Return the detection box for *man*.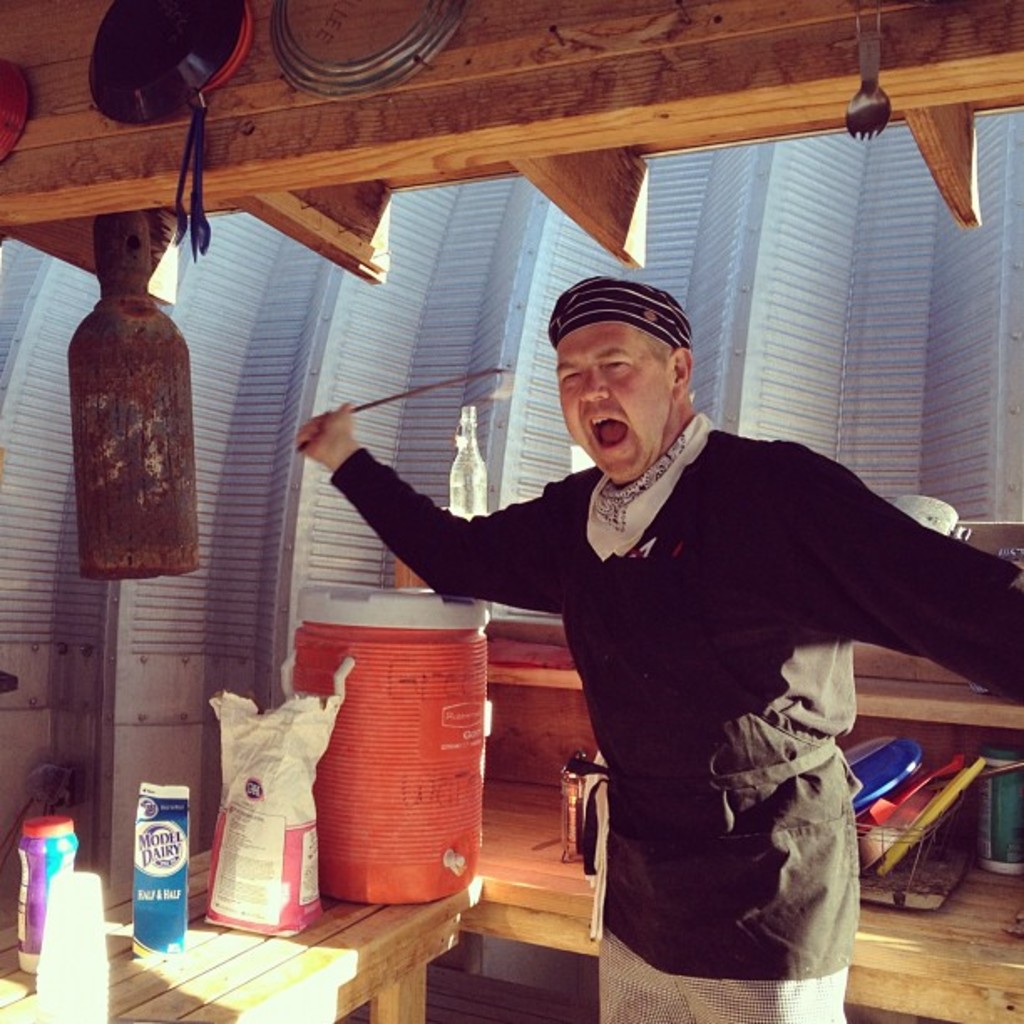
x1=294, y1=281, x2=1022, y2=1022.
